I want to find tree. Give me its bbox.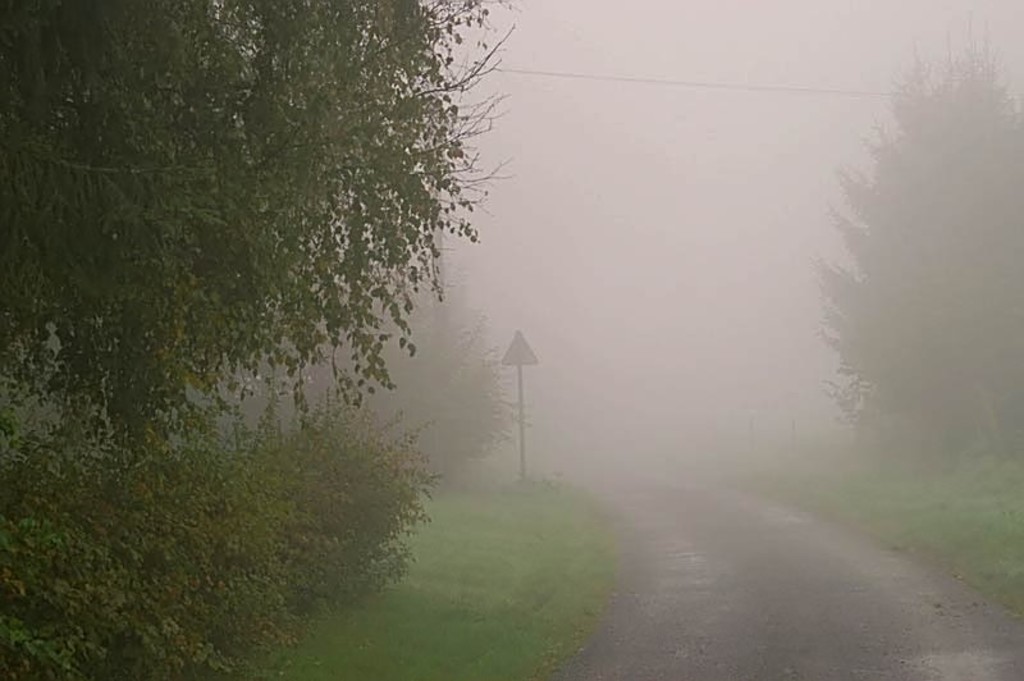
(788, 49, 1005, 525).
